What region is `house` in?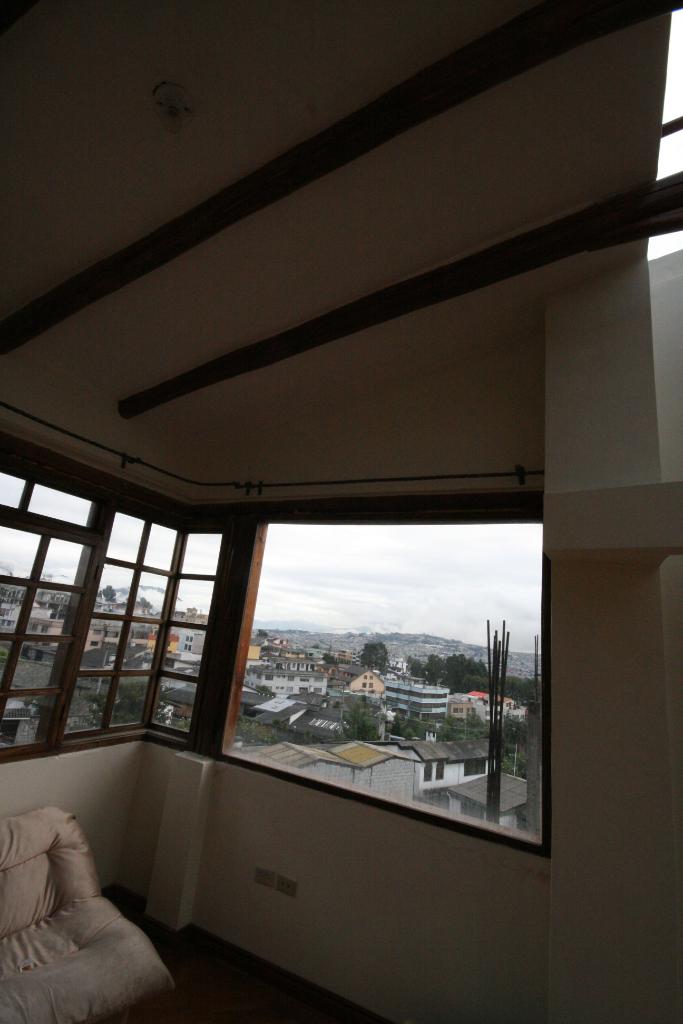
{"x1": 0, "y1": 689, "x2": 39, "y2": 744}.
